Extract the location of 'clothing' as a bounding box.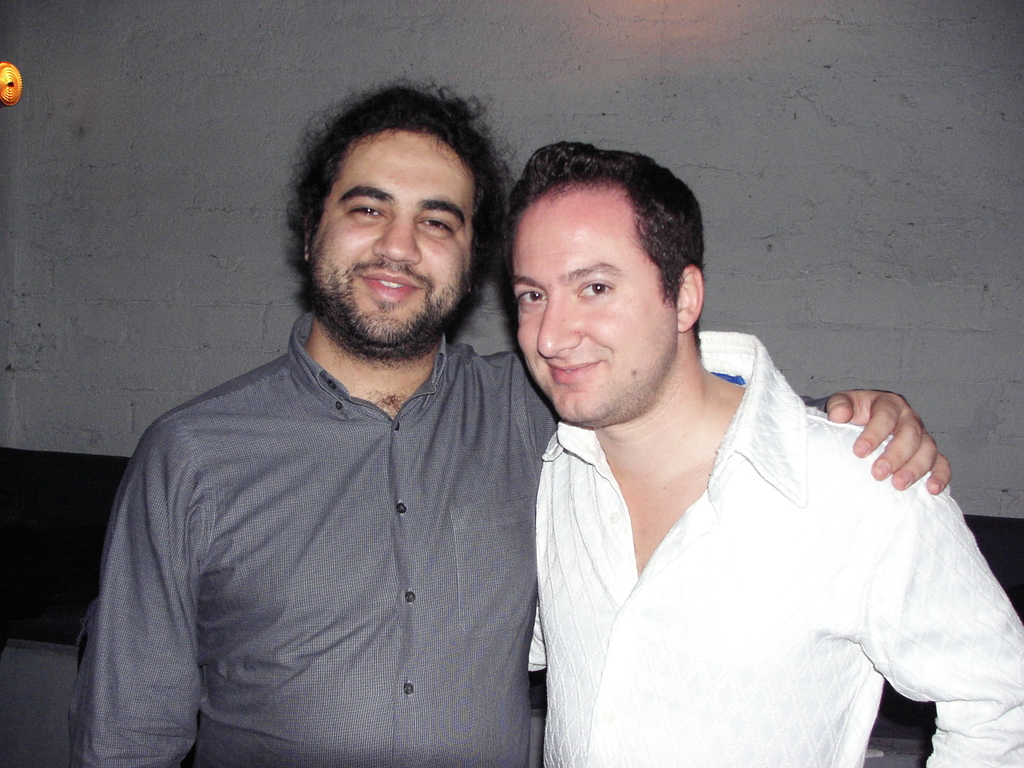
select_region(68, 309, 828, 767).
